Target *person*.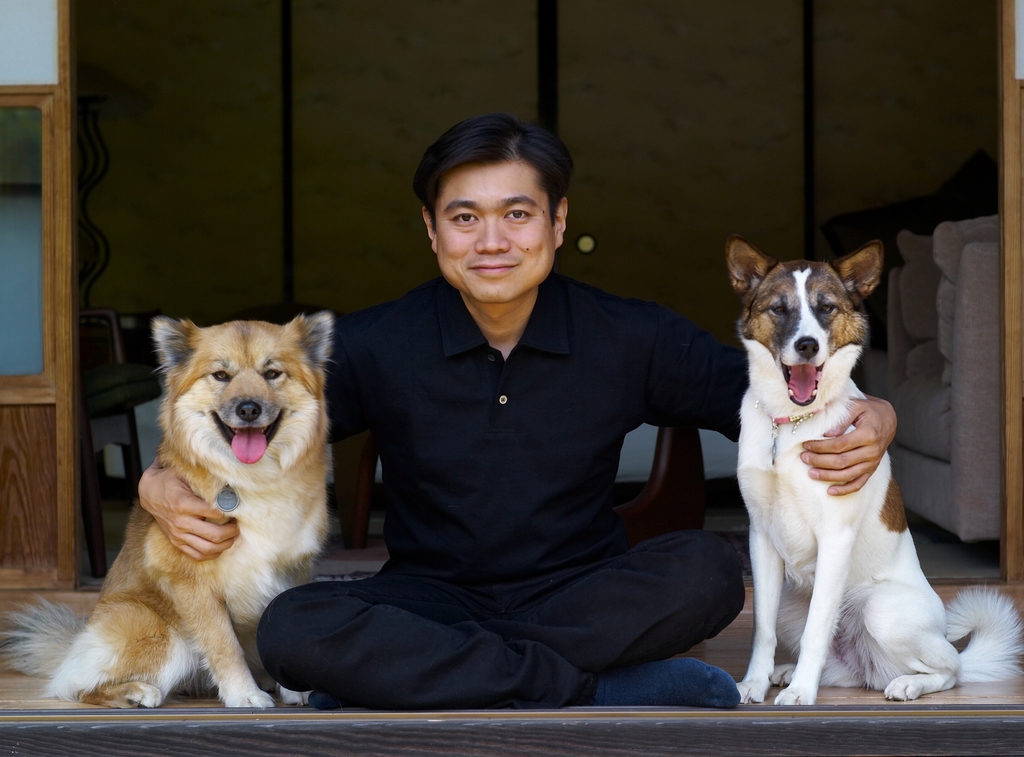
Target region: [left=140, top=133, right=902, bottom=713].
